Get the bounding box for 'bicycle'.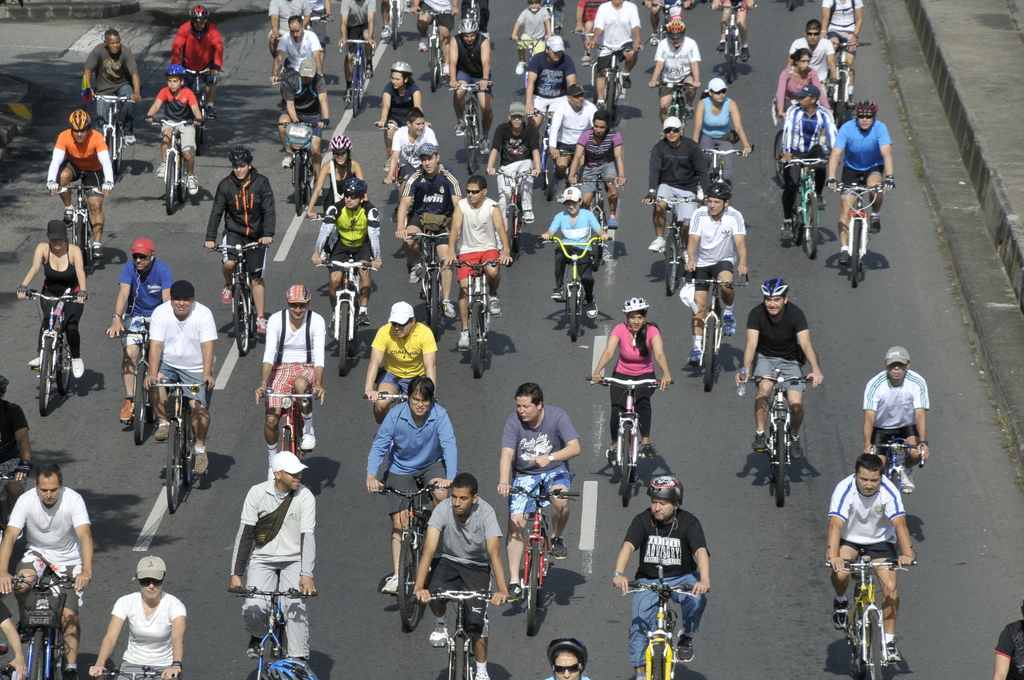
{"x1": 399, "y1": 216, "x2": 467, "y2": 336}.
